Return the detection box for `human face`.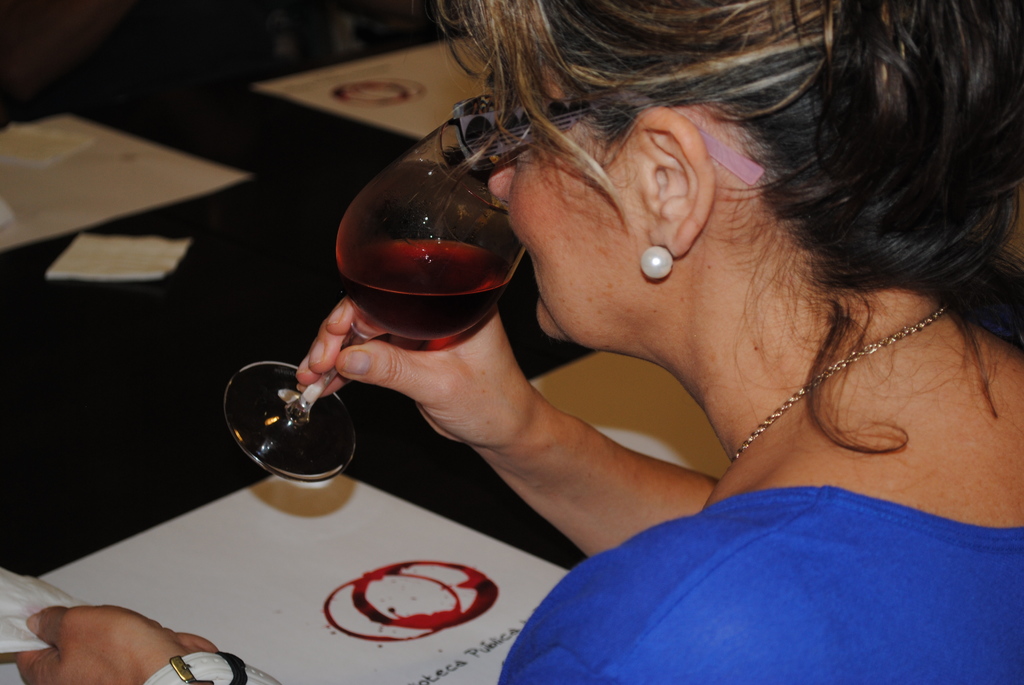
486 85 641 347.
